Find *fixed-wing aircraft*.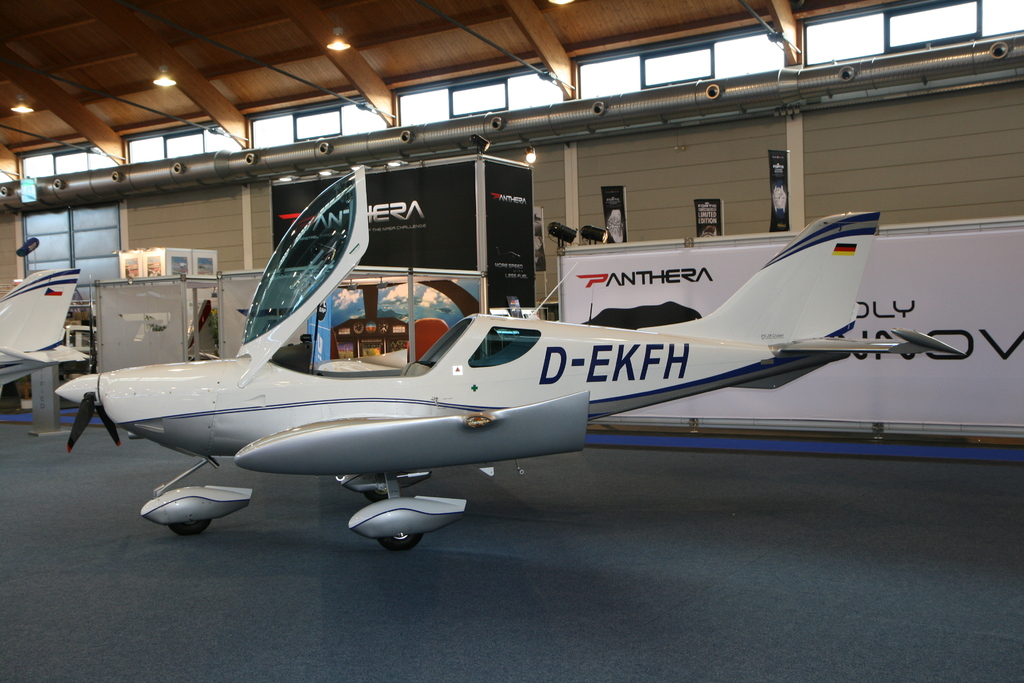
crop(0, 267, 91, 389).
